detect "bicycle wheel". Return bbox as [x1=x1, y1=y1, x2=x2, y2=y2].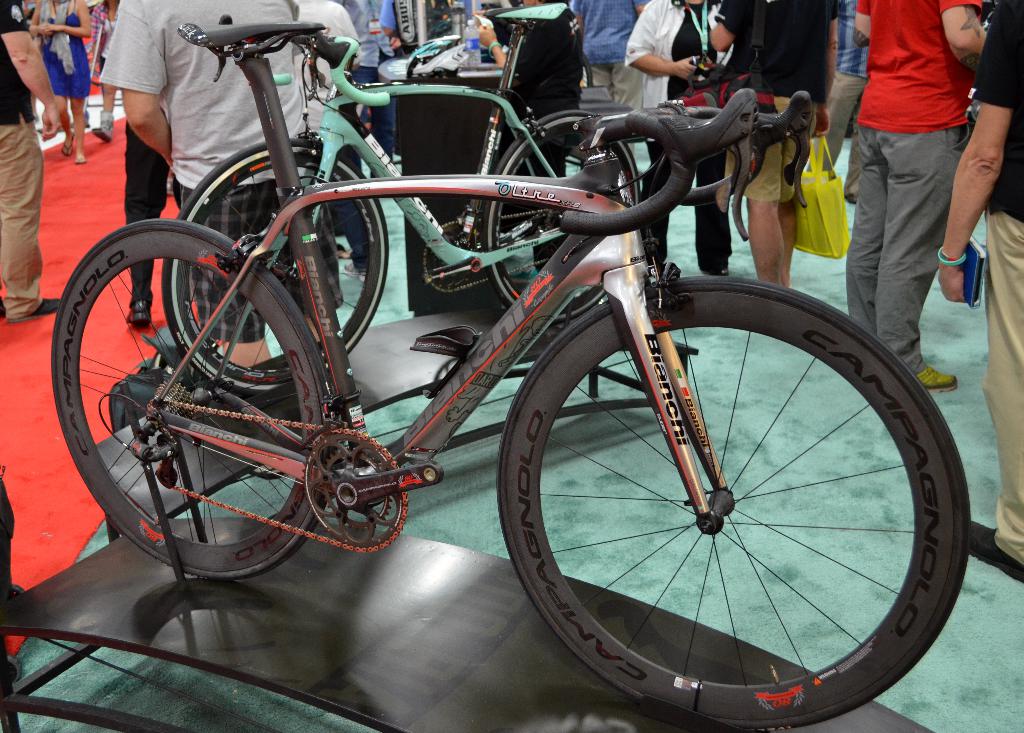
[x1=167, y1=139, x2=390, y2=399].
